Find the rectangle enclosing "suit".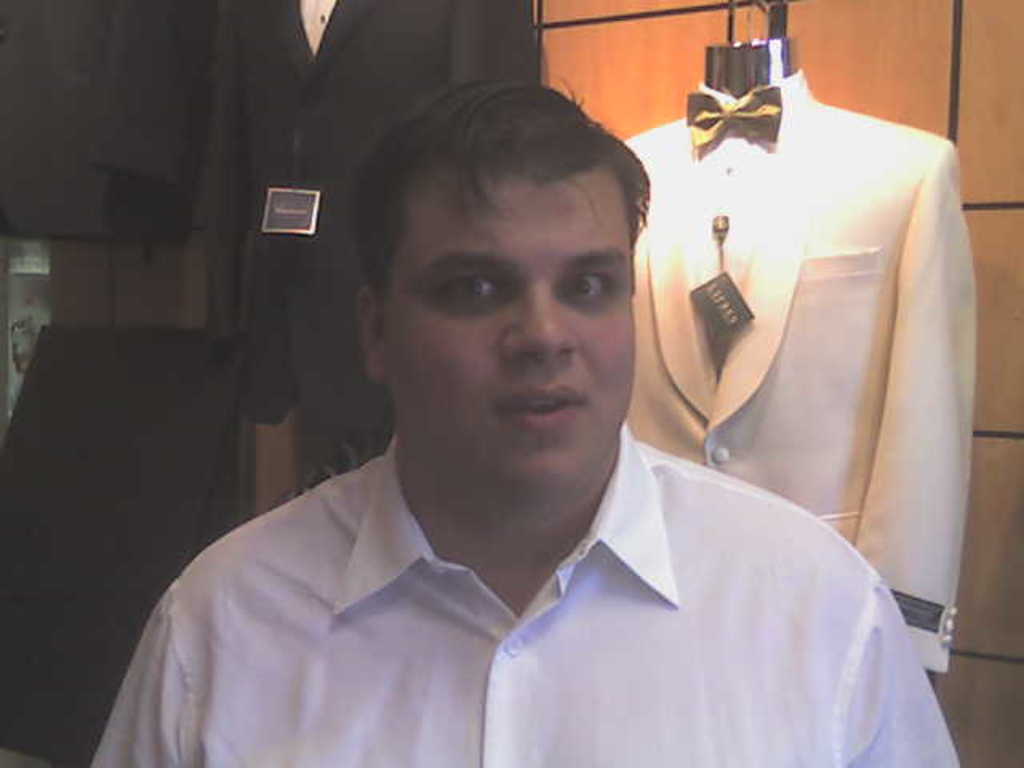
{"x1": 650, "y1": 45, "x2": 974, "y2": 654}.
